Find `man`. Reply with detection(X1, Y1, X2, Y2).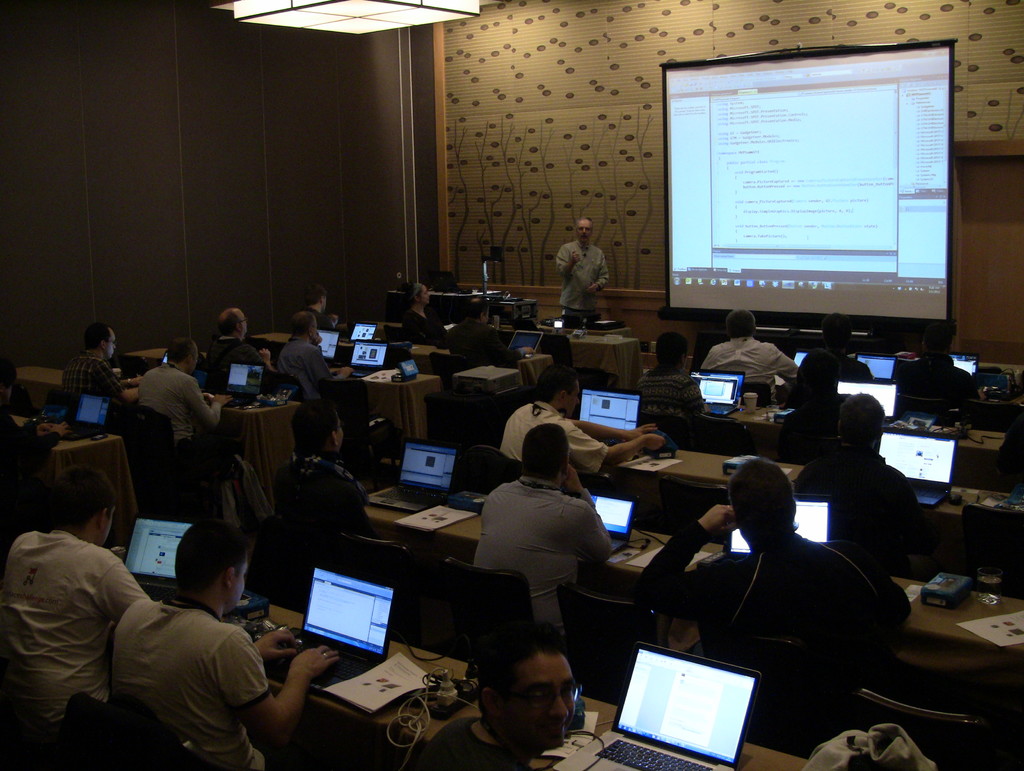
detection(62, 318, 135, 433).
